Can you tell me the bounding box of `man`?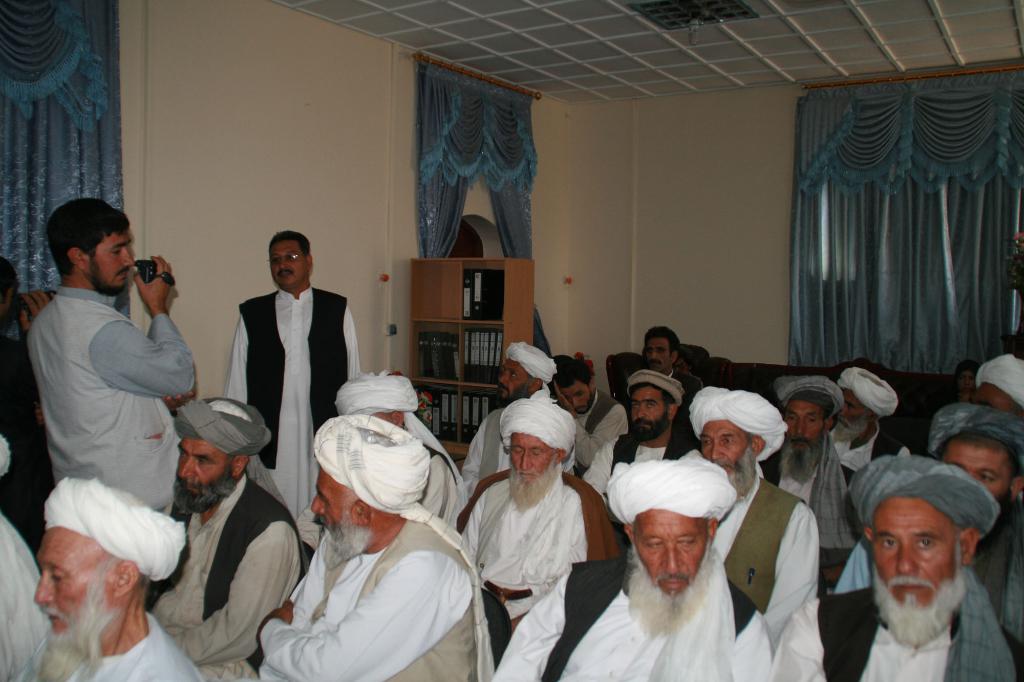
region(221, 230, 364, 541).
